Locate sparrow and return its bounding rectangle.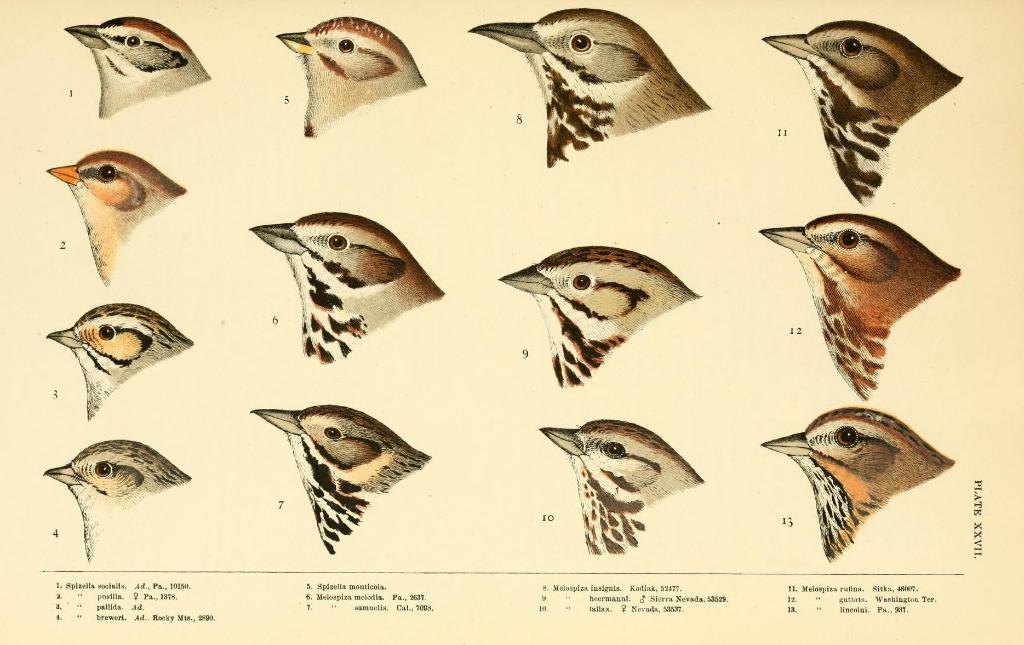
BBox(466, 6, 705, 167).
